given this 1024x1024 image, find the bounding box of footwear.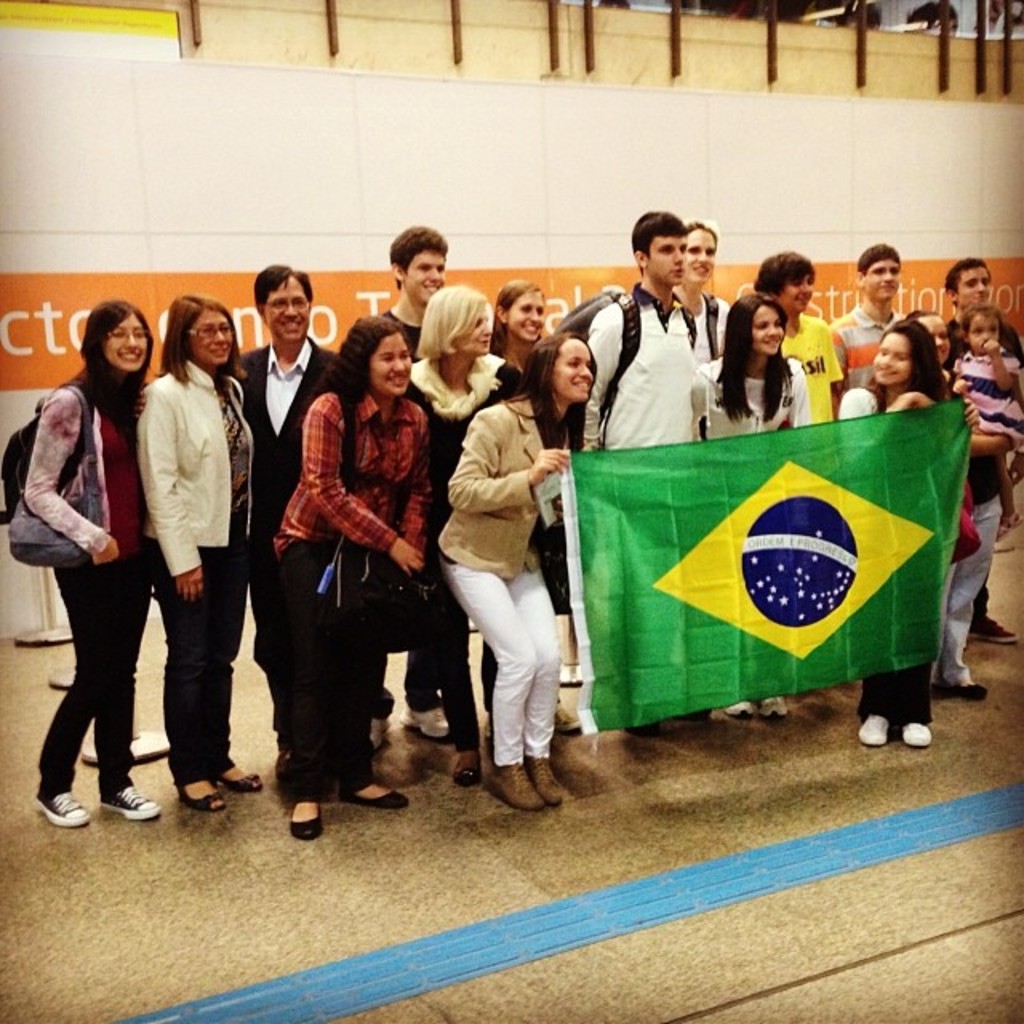
x1=562 y1=693 x2=582 y2=734.
